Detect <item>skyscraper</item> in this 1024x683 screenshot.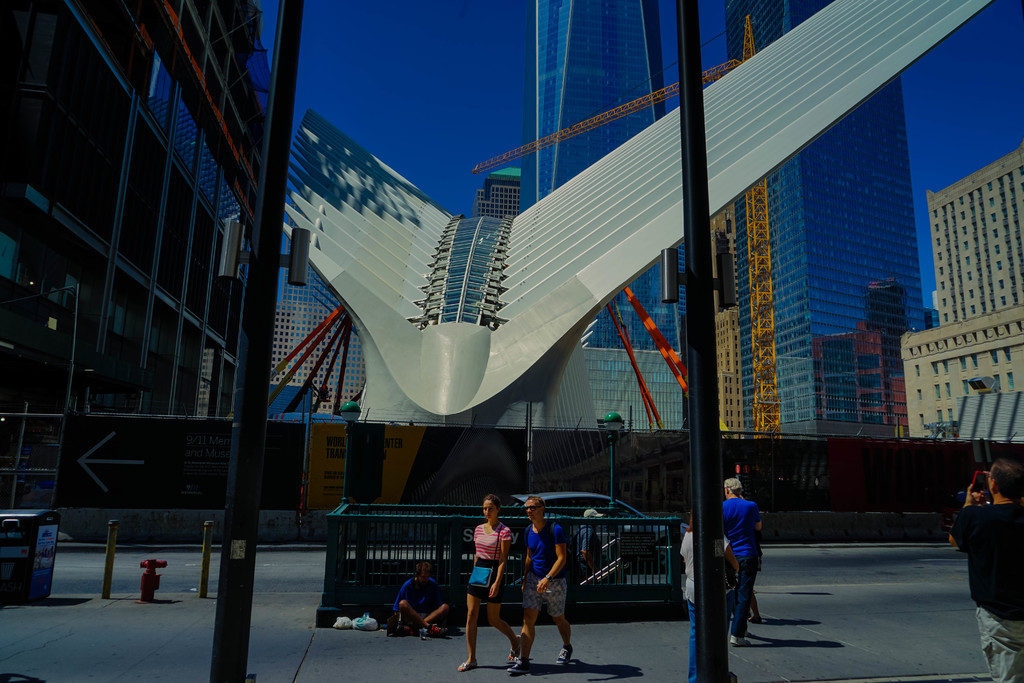
Detection: l=730, t=0, r=927, b=432.
